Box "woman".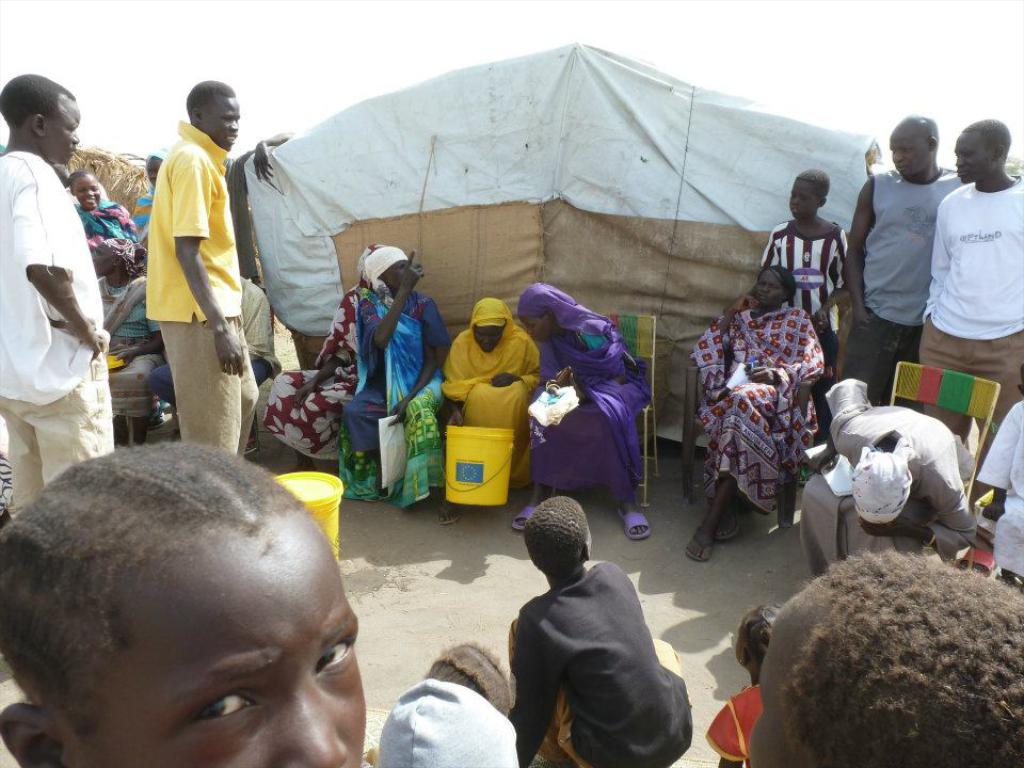
bbox(71, 172, 138, 238).
